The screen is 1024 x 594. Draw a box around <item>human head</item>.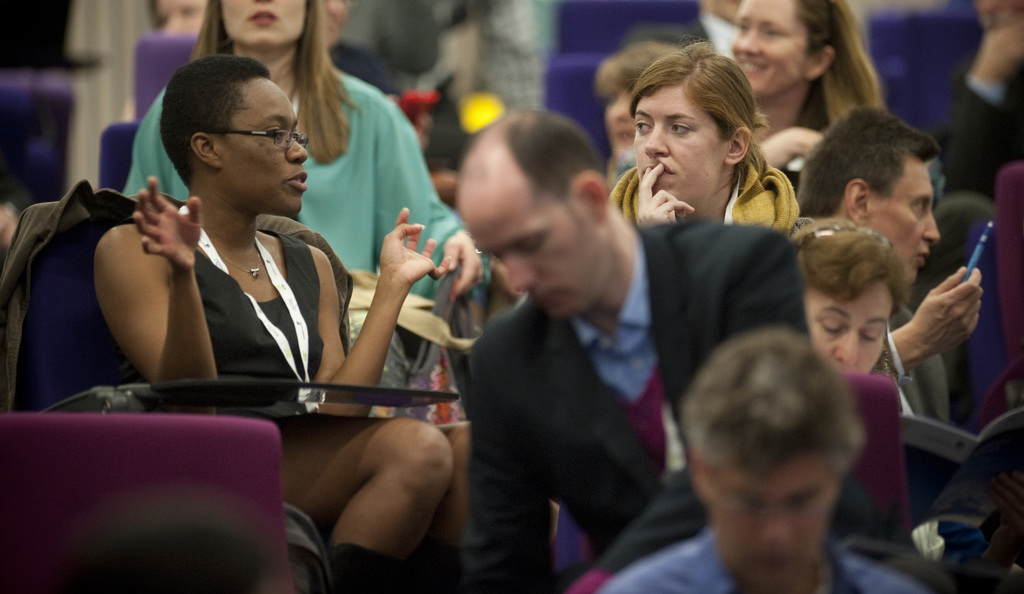
[x1=454, y1=110, x2=609, y2=323].
